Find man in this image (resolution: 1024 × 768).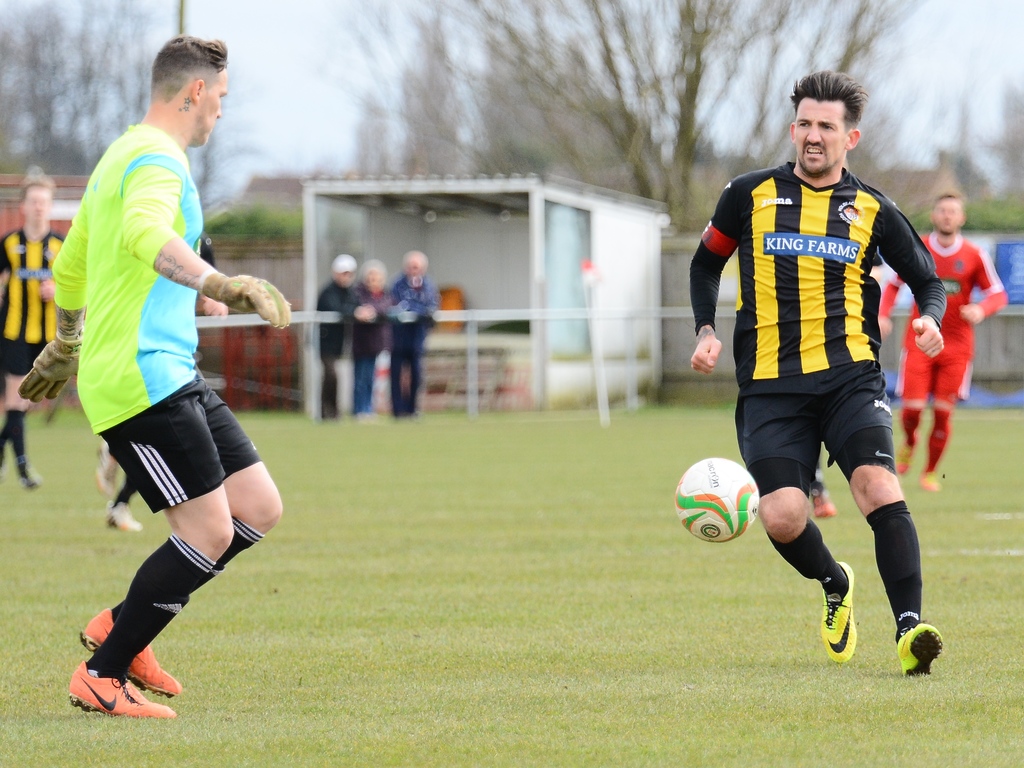
pyautogui.locateOnScreen(688, 74, 949, 676).
